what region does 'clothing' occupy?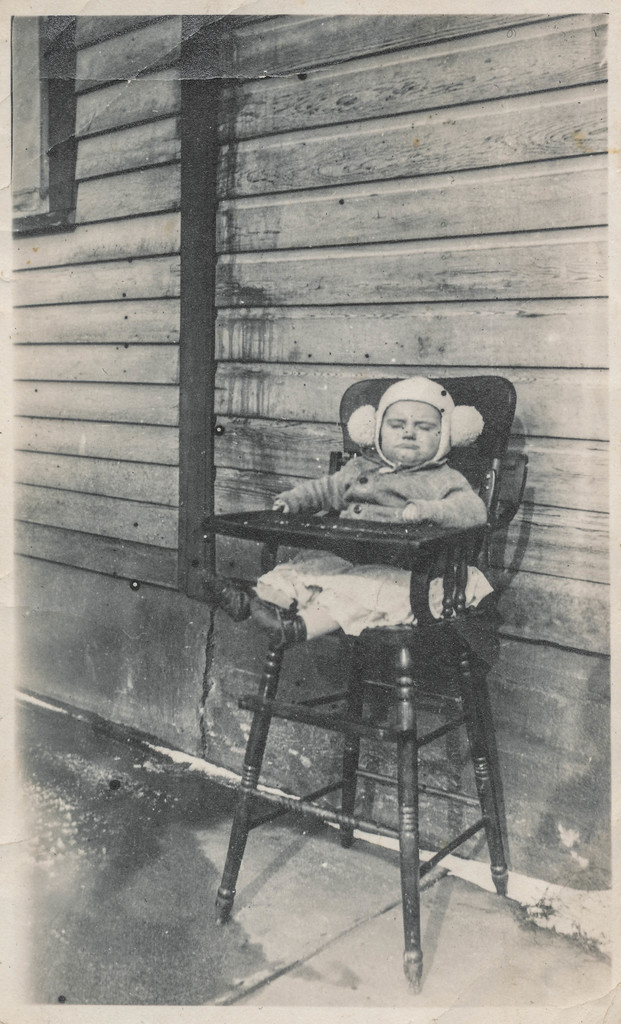
rect(253, 445, 493, 638).
